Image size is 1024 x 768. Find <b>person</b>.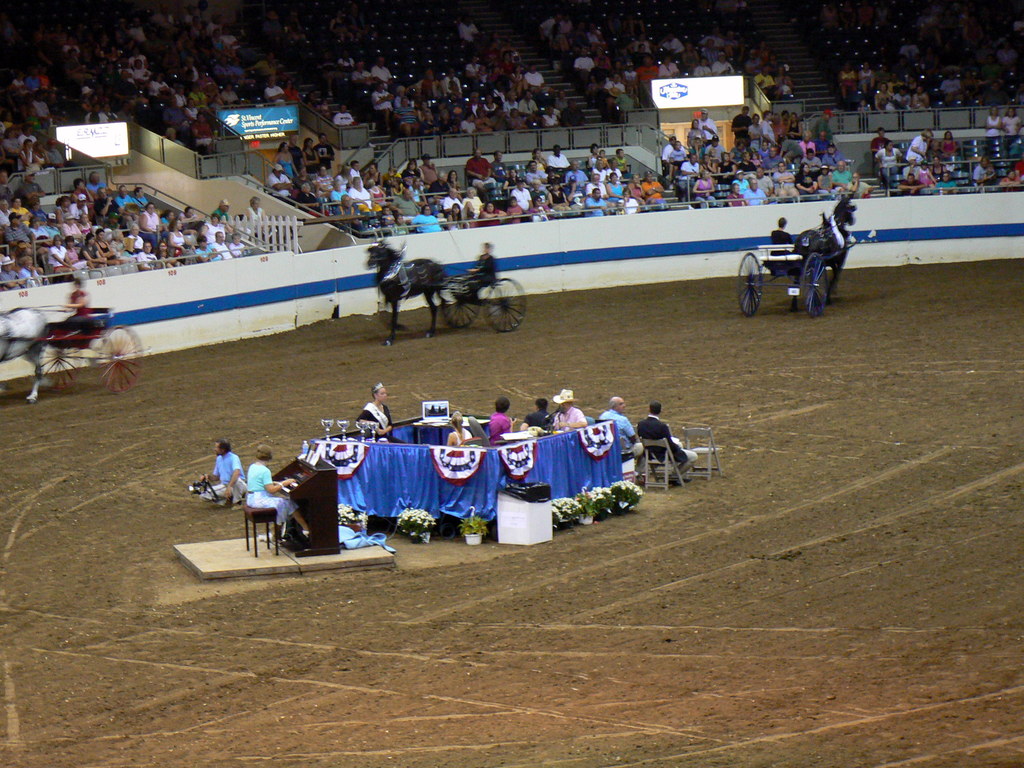
687,123,707,152.
